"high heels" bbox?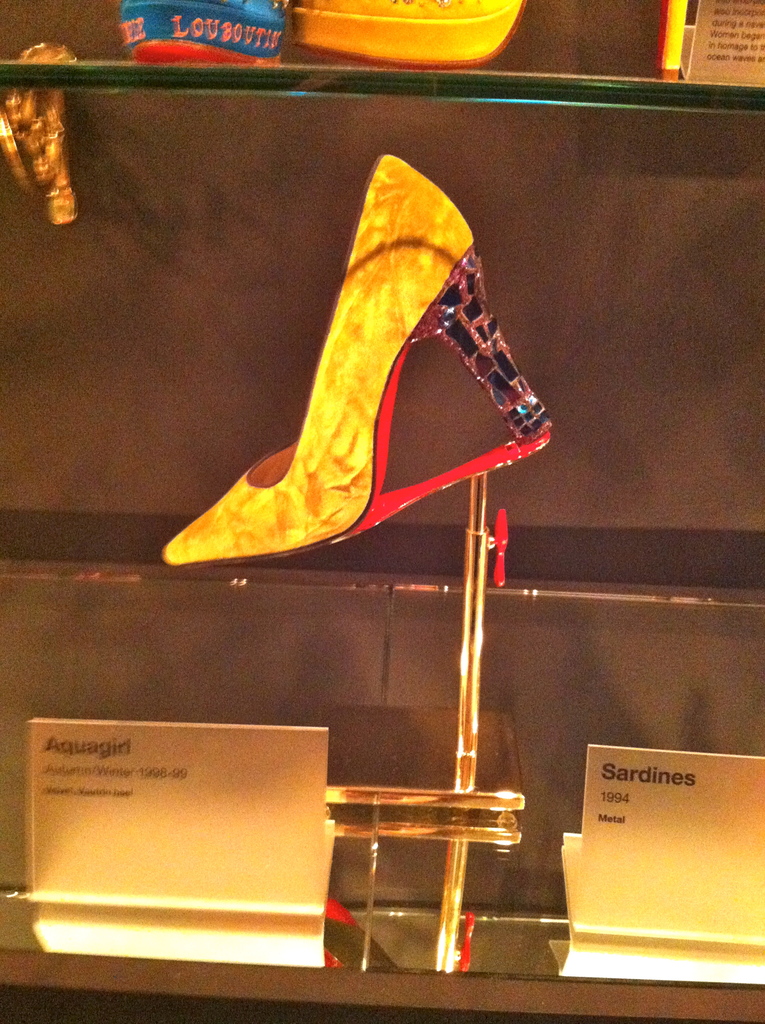
(x1=158, y1=158, x2=553, y2=566)
